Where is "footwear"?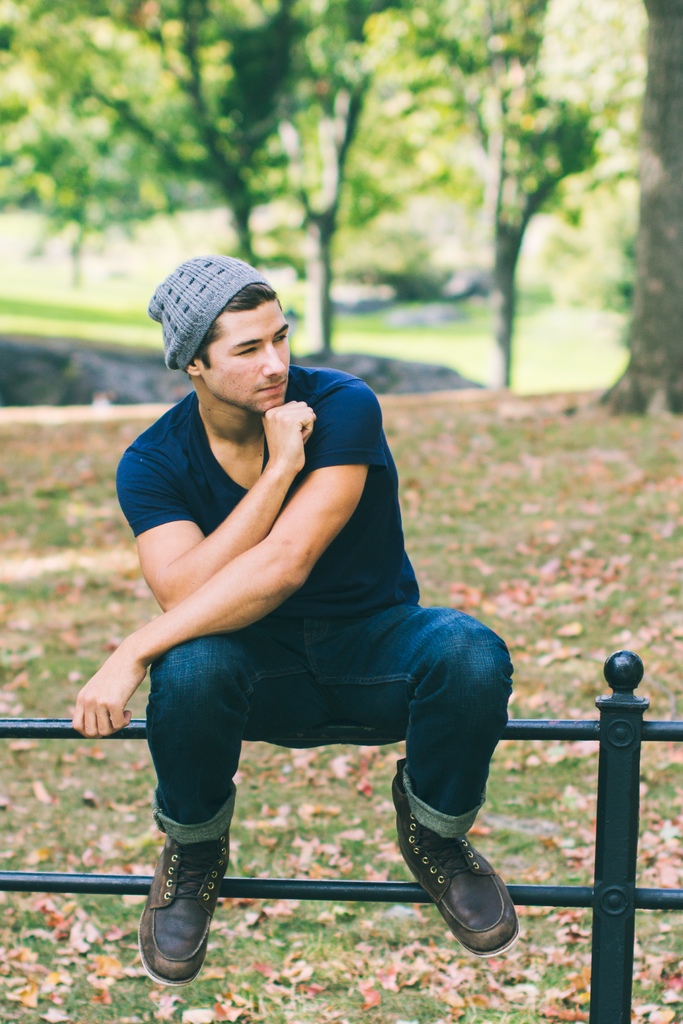
(left=139, top=837, right=230, bottom=986).
